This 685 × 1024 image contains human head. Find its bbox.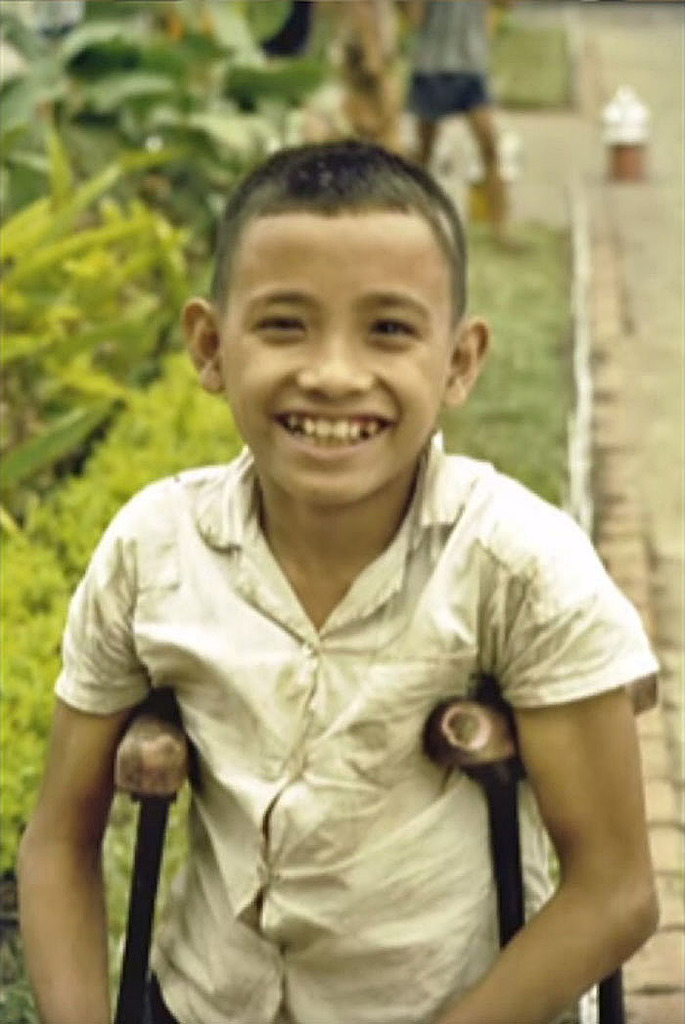
box=[210, 115, 480, 475].
